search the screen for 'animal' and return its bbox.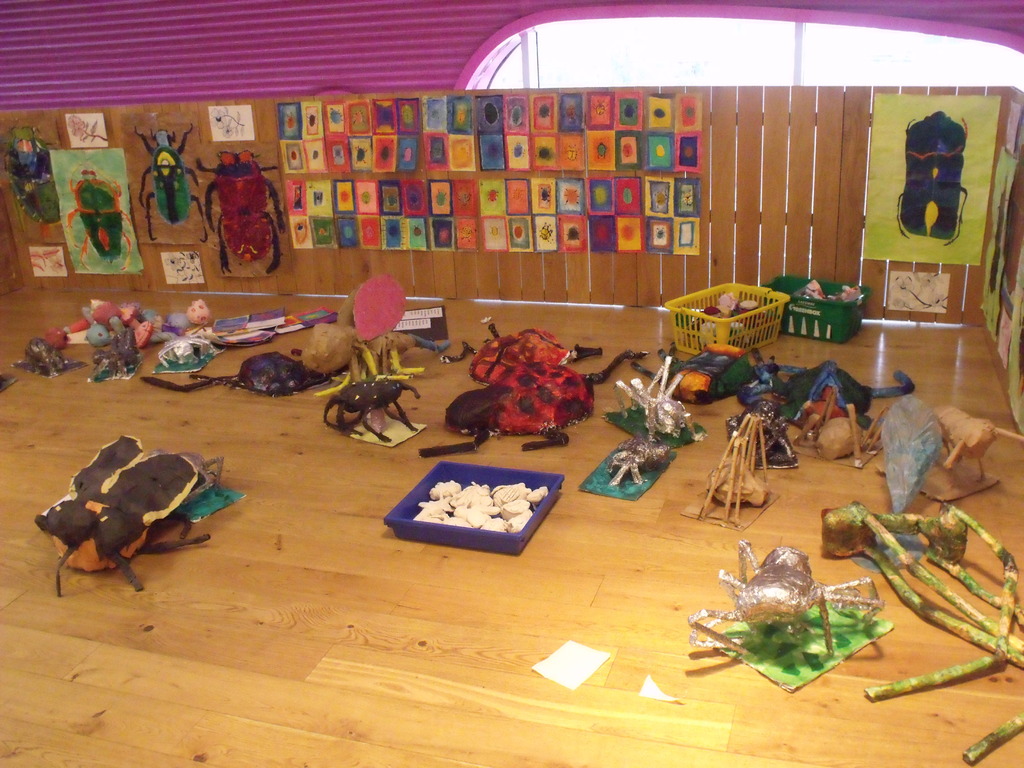
Found: crop(202, 151, 288, 273).
